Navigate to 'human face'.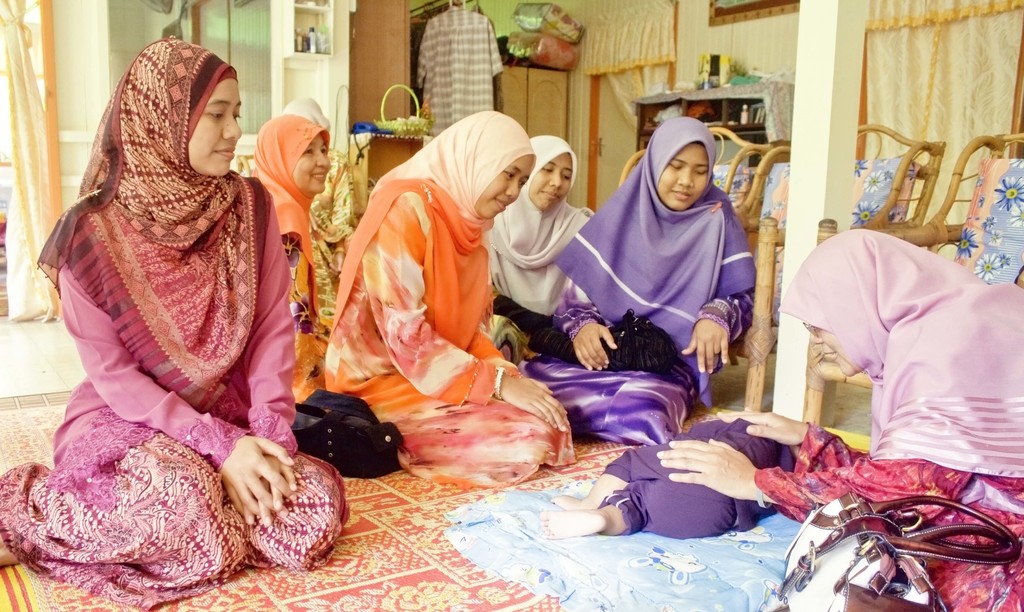
Navigation target: rect(659, 144, 708, 211).
